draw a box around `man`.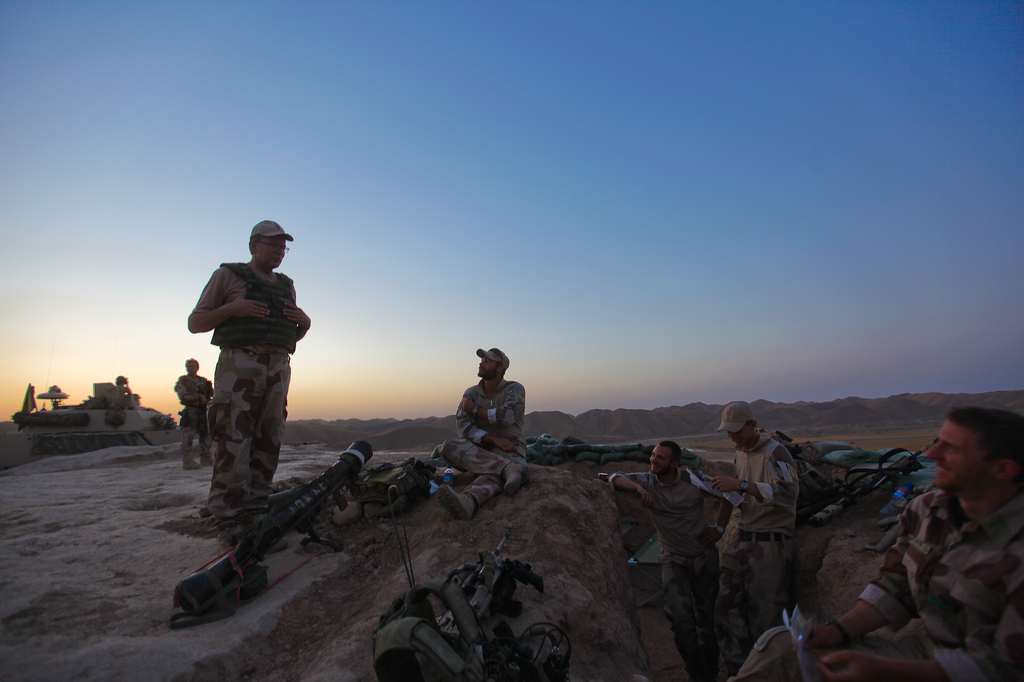
bbox=(638, 438, 749, 646).
